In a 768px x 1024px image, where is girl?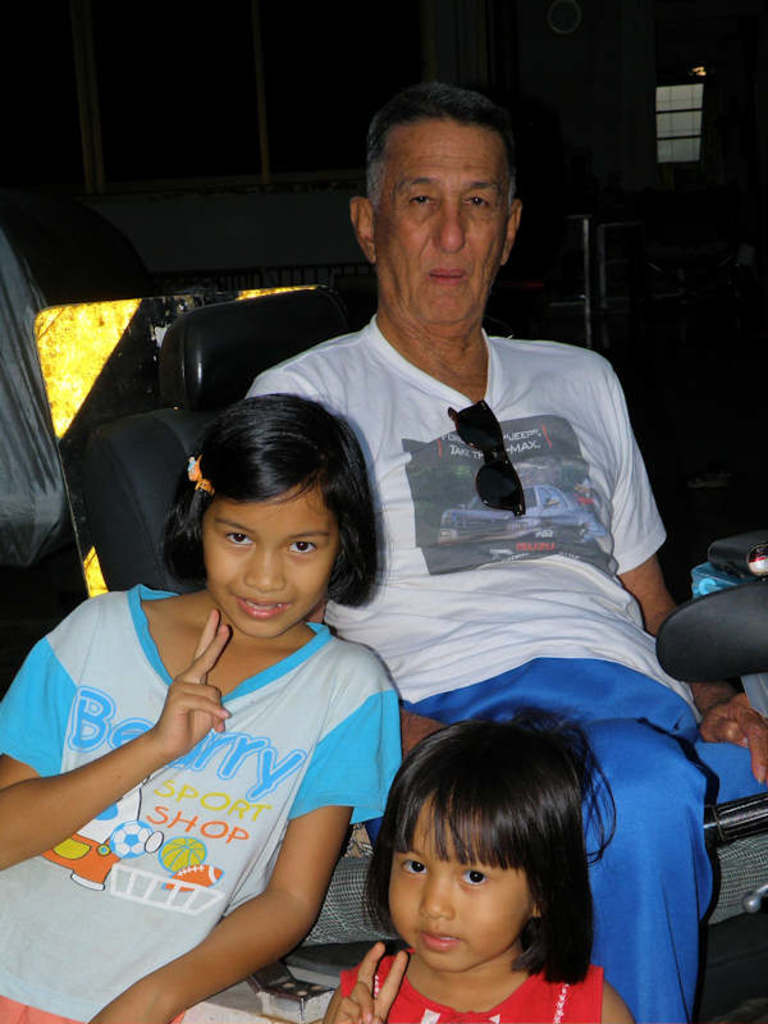
(left=0, top=399, right=411, bottom=1023).
